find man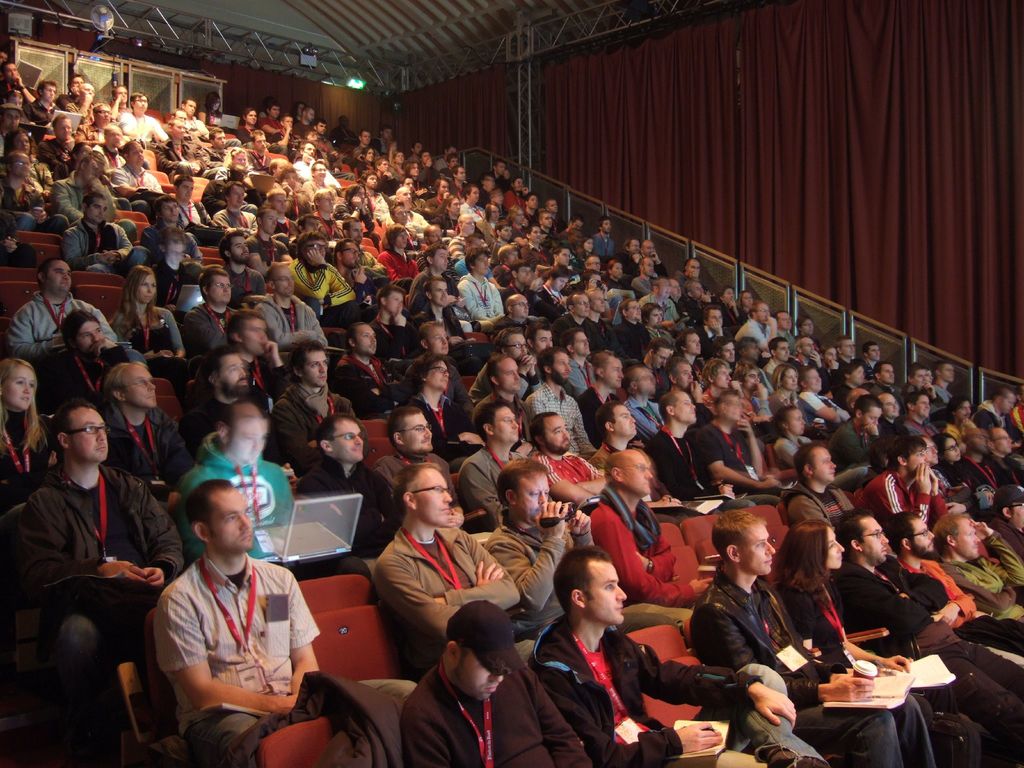
BBox(938, 364, 951, 402)
